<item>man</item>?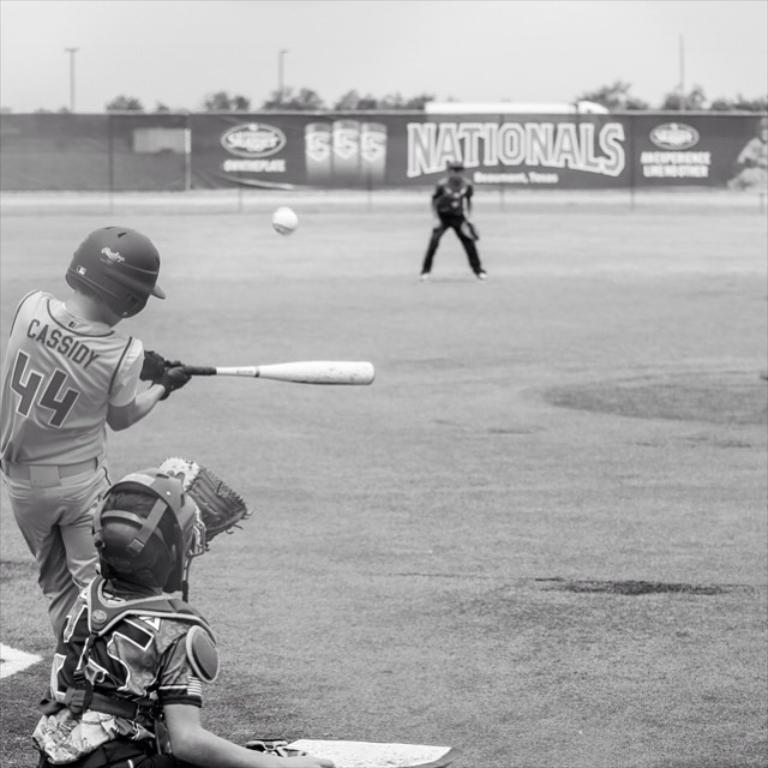
1, 226, 194, 666
